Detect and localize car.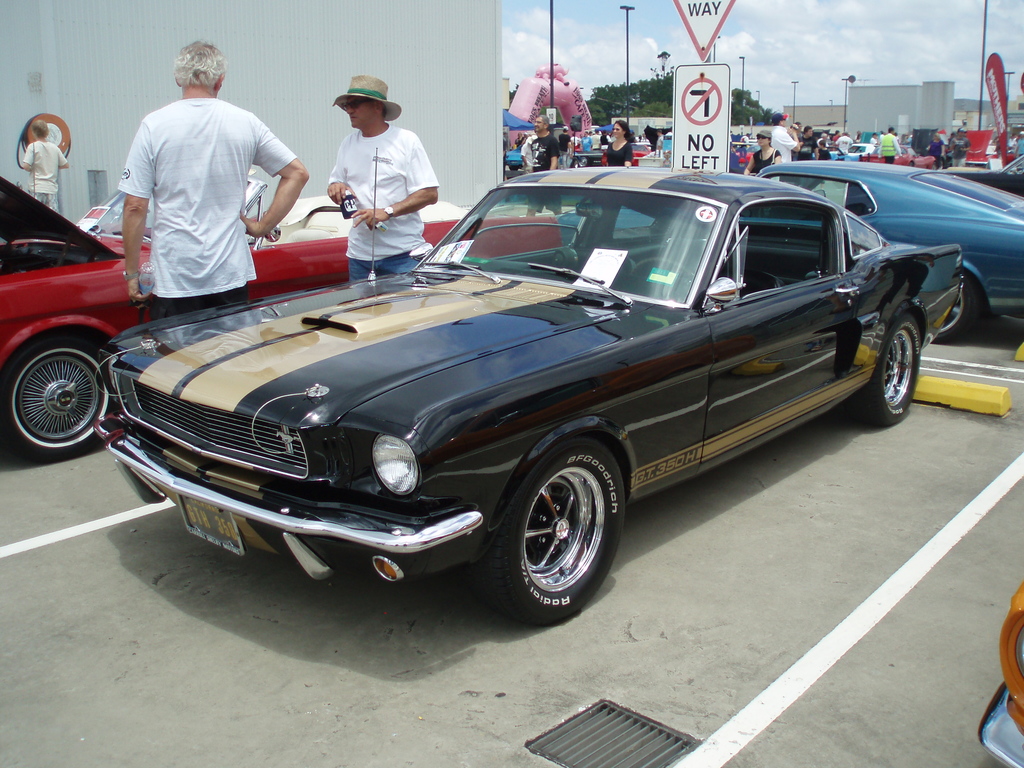
Localized at x1=560 y1=159 x2=1023 y2=343.
